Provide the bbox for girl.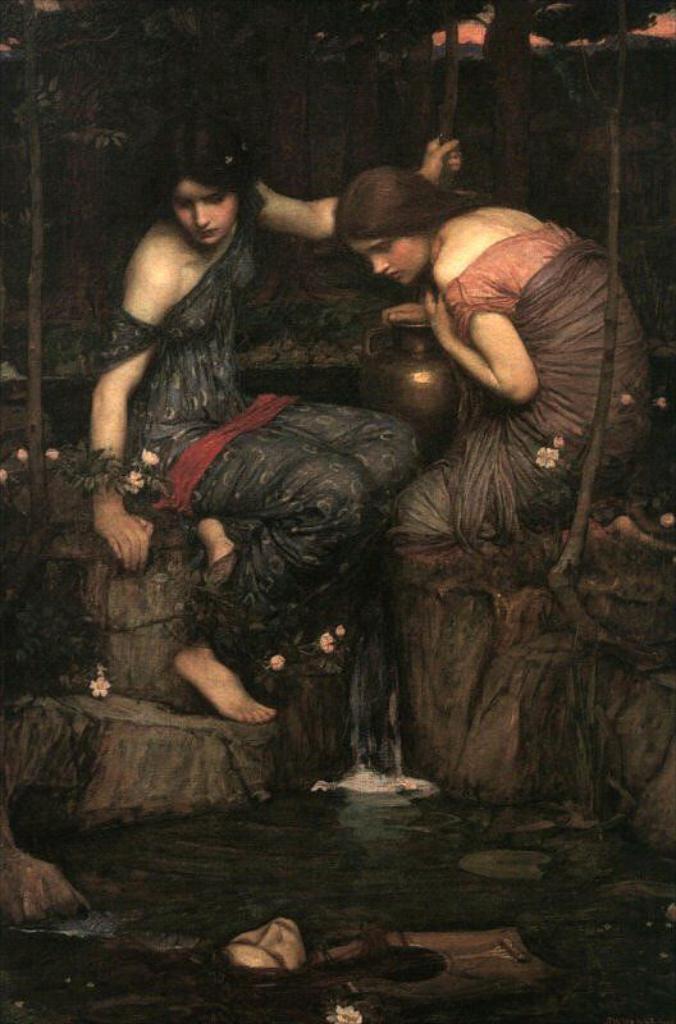
x1=198, y1=914, x2=543, y2=996.
